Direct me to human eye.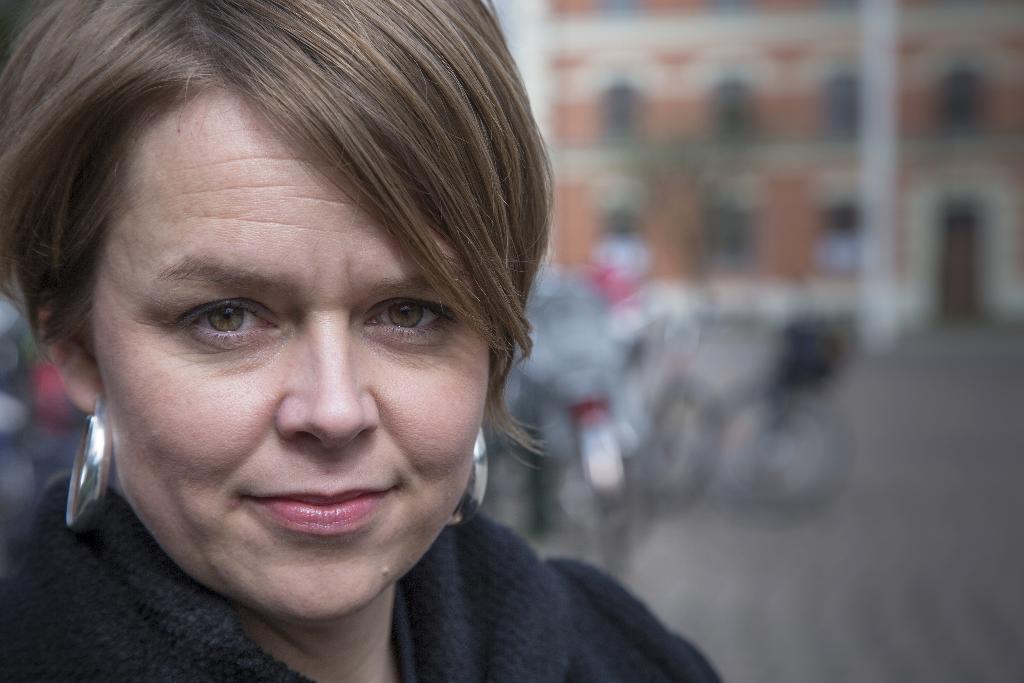
Direction: (355, 295, 464, 350).
